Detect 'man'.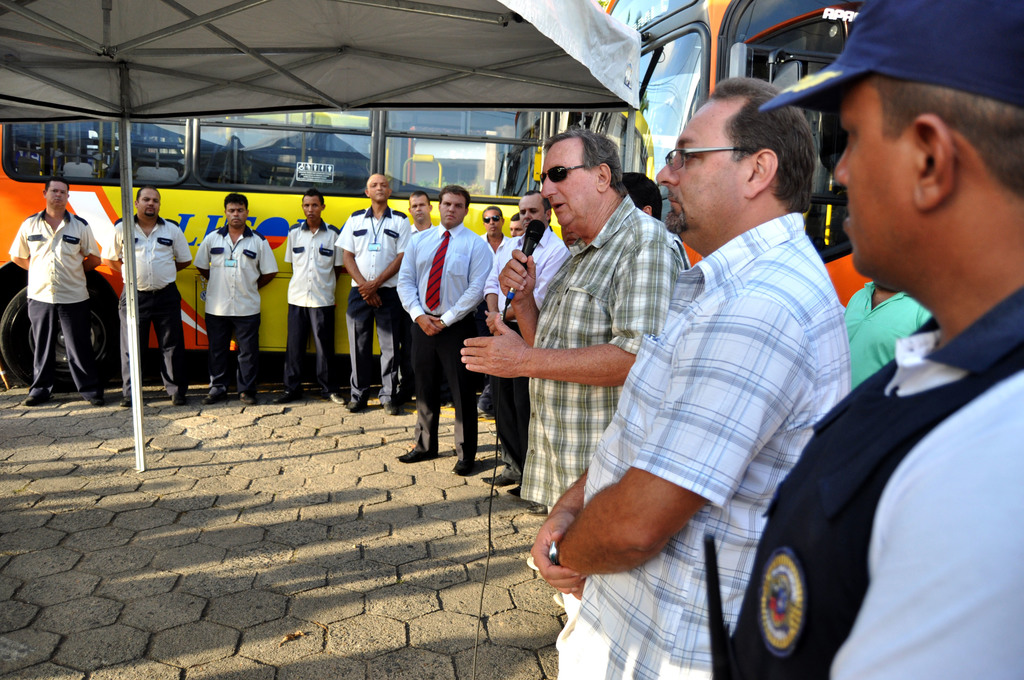
Detected at 621, 172, 662, 222.
